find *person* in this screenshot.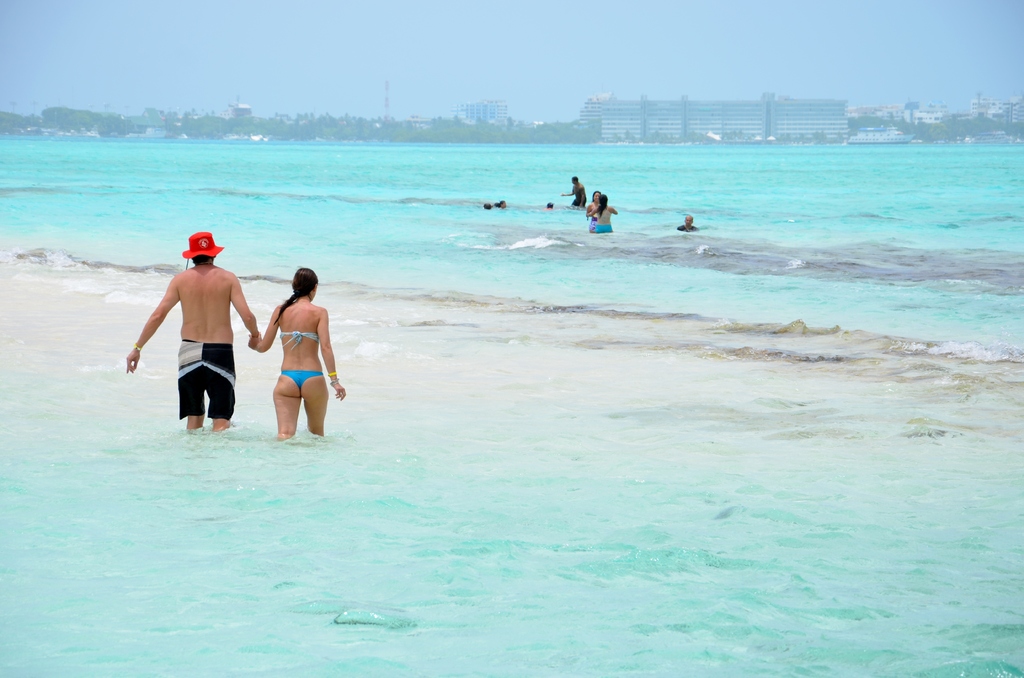
The bounding box for *person* is Rect(247, 266, 348, 440).
